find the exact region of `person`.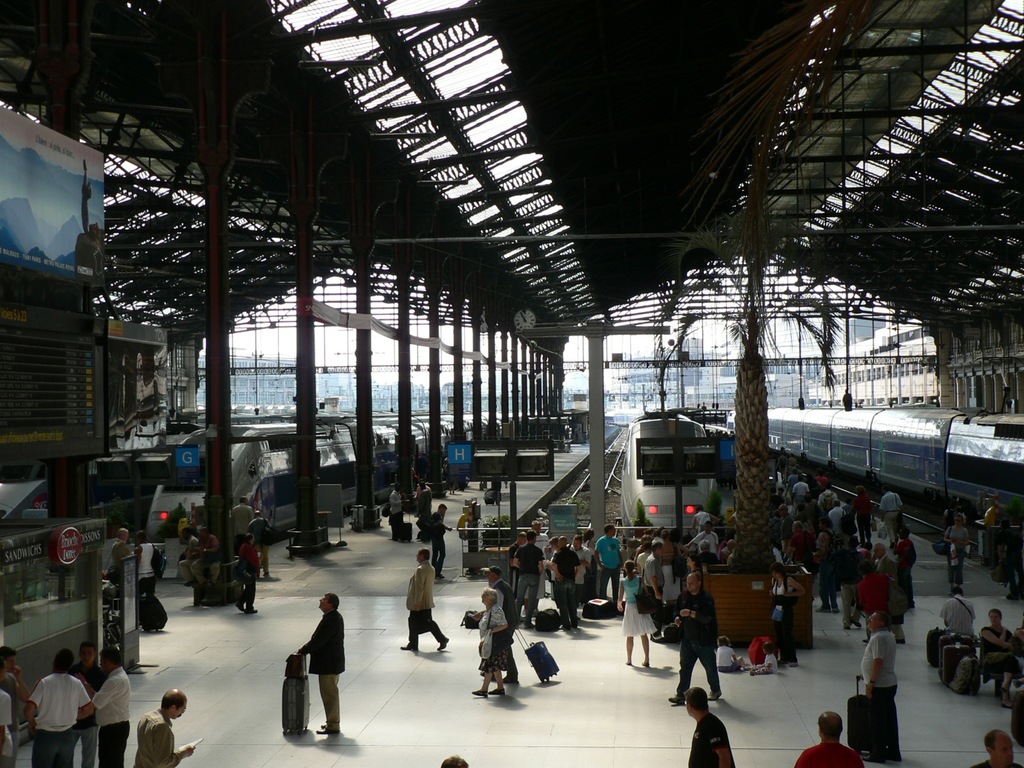
Exact region: [1009,622,1023,685].
